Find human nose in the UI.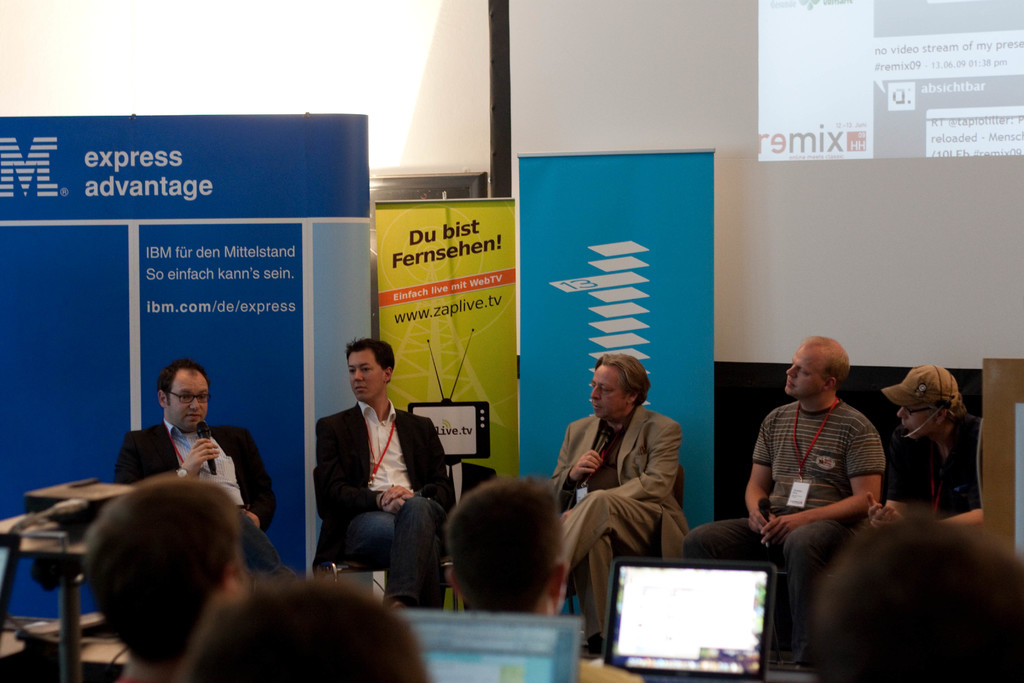
UI element at {"x1": 590, "y1": 386, "x2": 603, "y2": 402}.
